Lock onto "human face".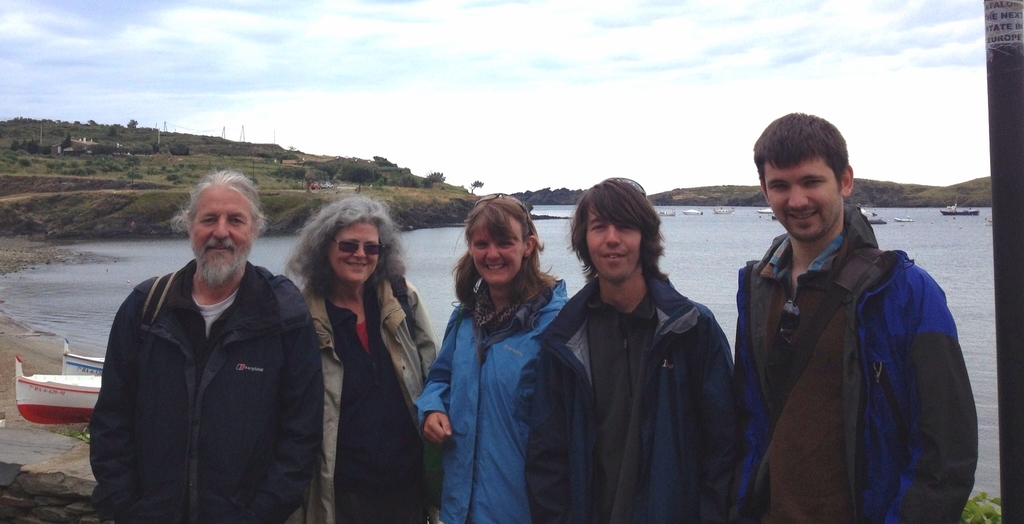
Locked: x1=588 y1=209 x2=645 y2=277.
